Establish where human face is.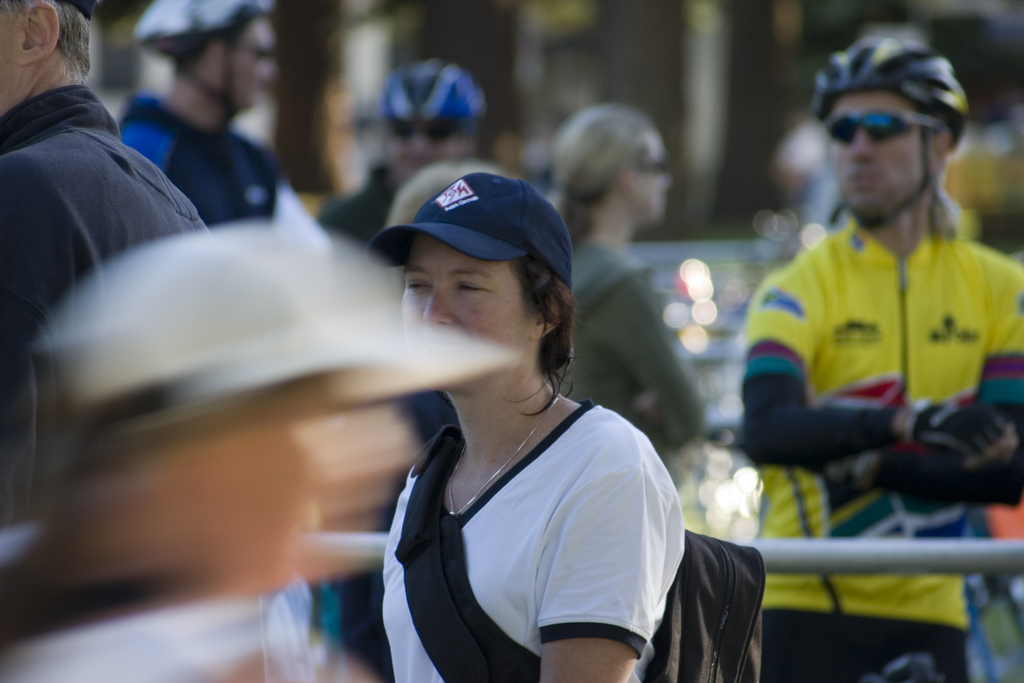
Established at 829,90,934,210.
